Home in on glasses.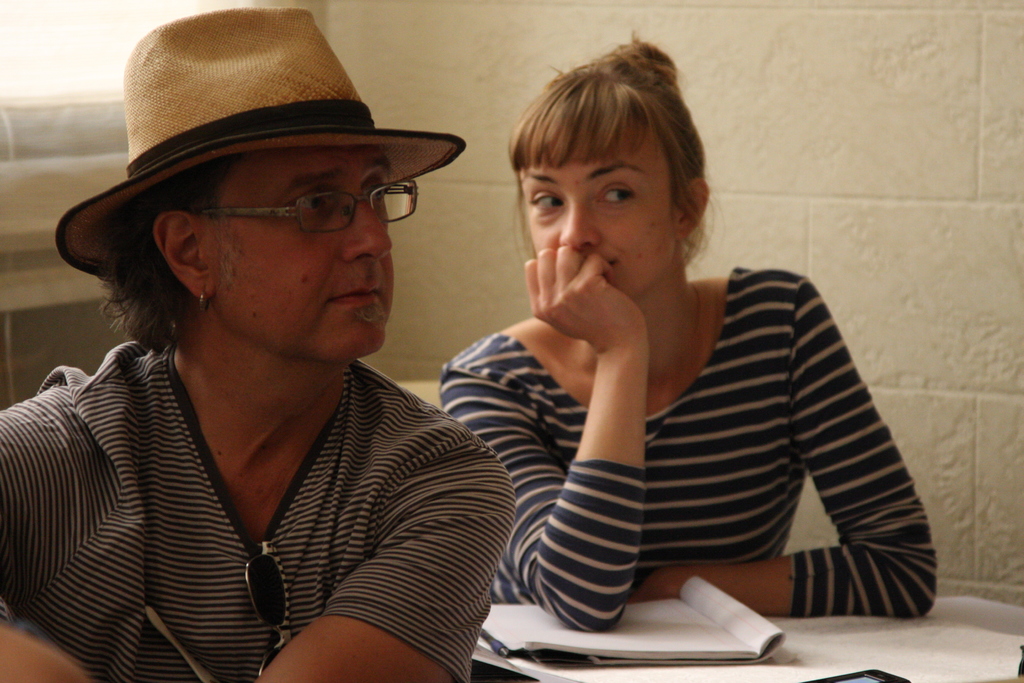
Homed in at Rect(186, 179, 422, 238).
